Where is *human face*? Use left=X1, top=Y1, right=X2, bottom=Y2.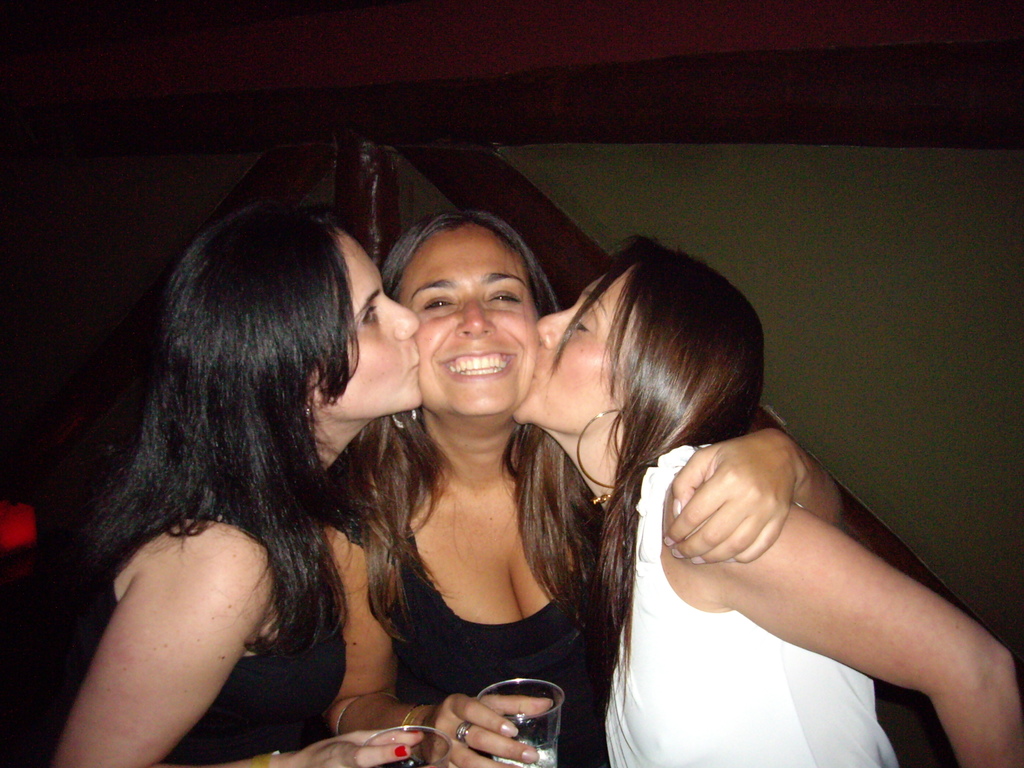
left=509, top=267, right=636, bottom=434.
